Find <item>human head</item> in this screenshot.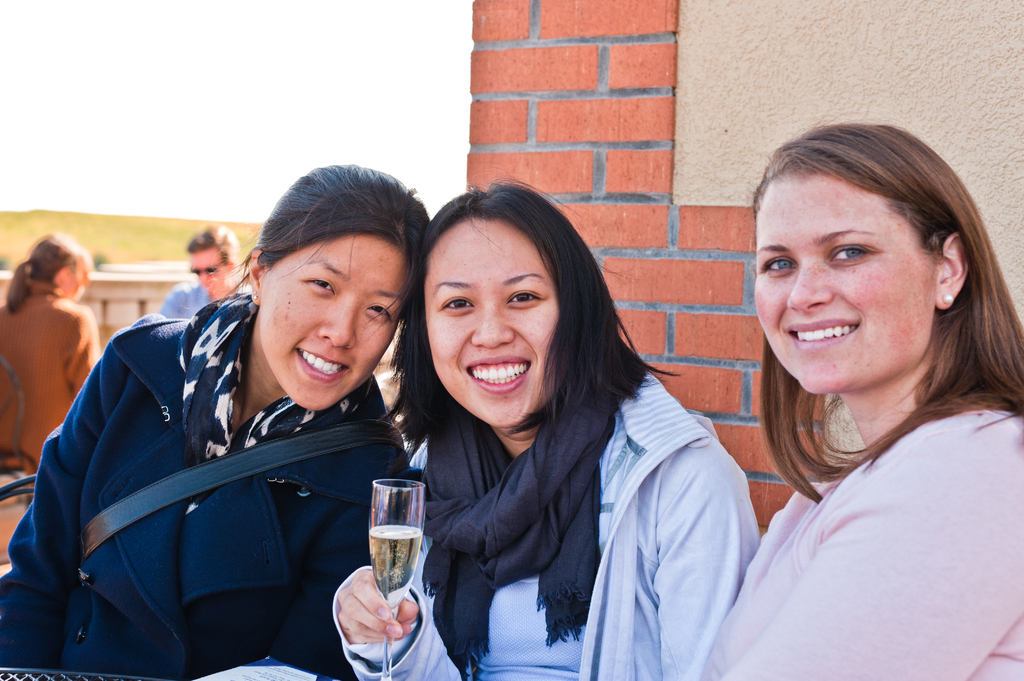
The bounding box for <item>human head</item> is {"x1": 249, "y1": 161, "x2": 426, "y2": 413}.
